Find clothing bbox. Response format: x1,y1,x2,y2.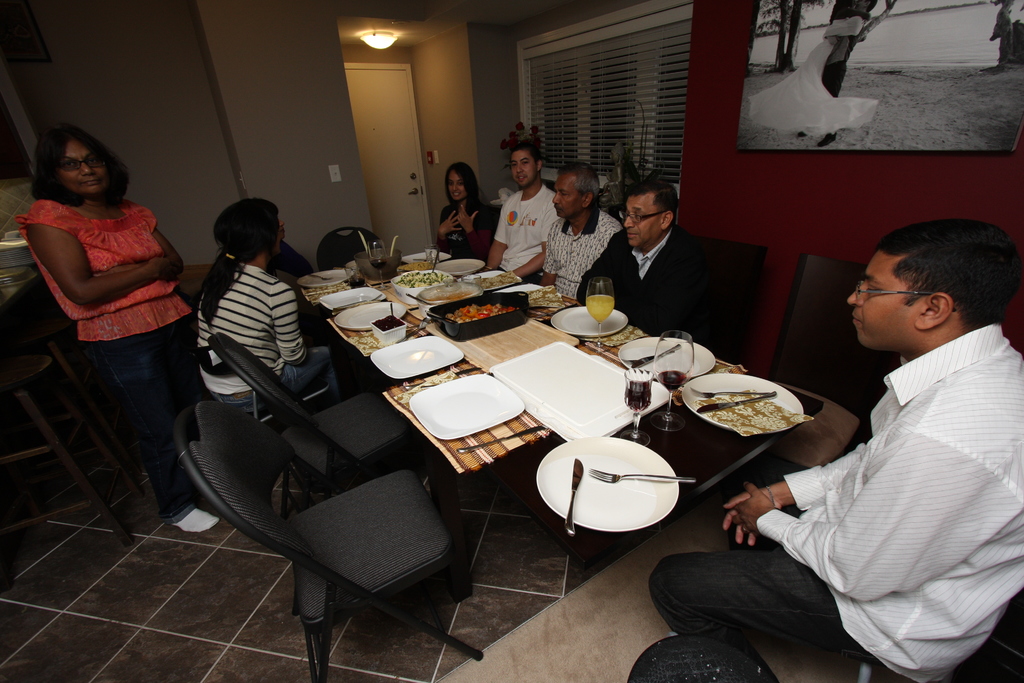
440,192,497,251.
